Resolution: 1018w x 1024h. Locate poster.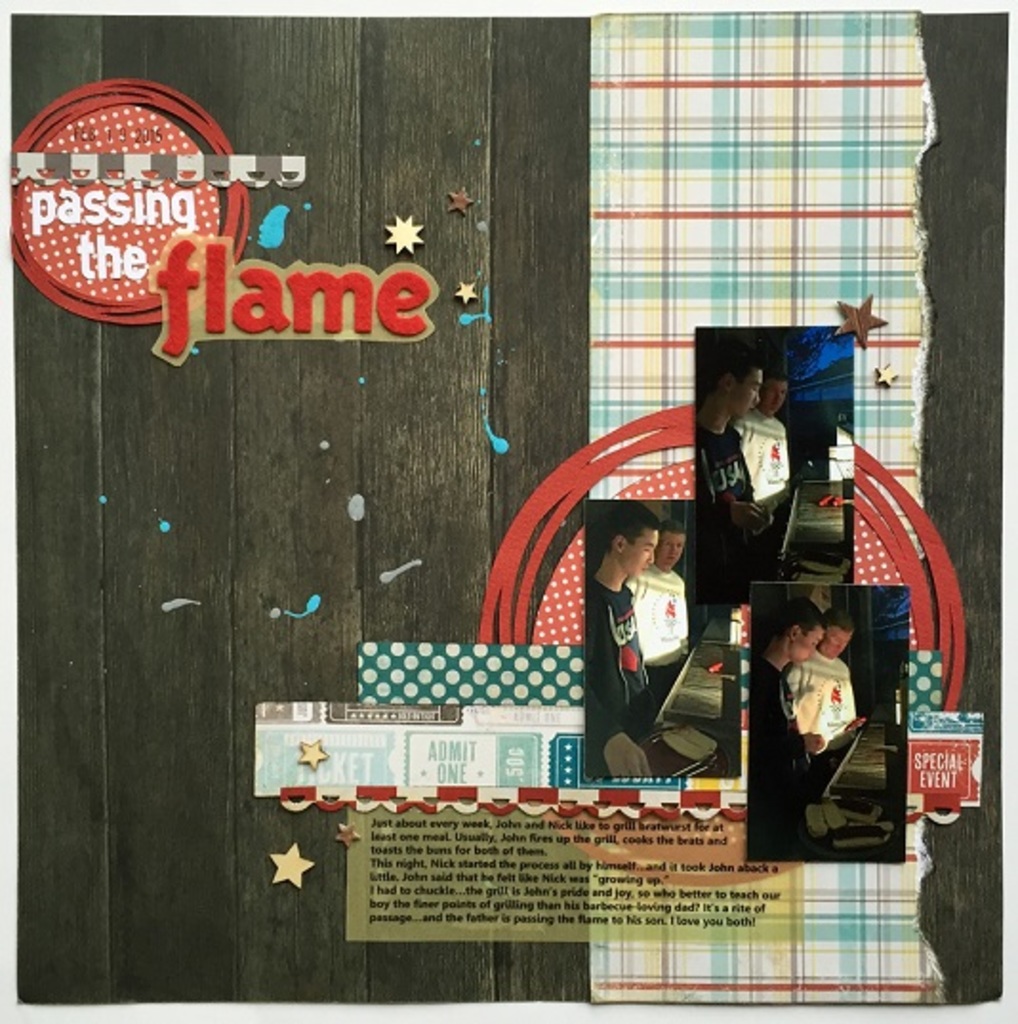
<region>349, 805, 808, 952</region>.
